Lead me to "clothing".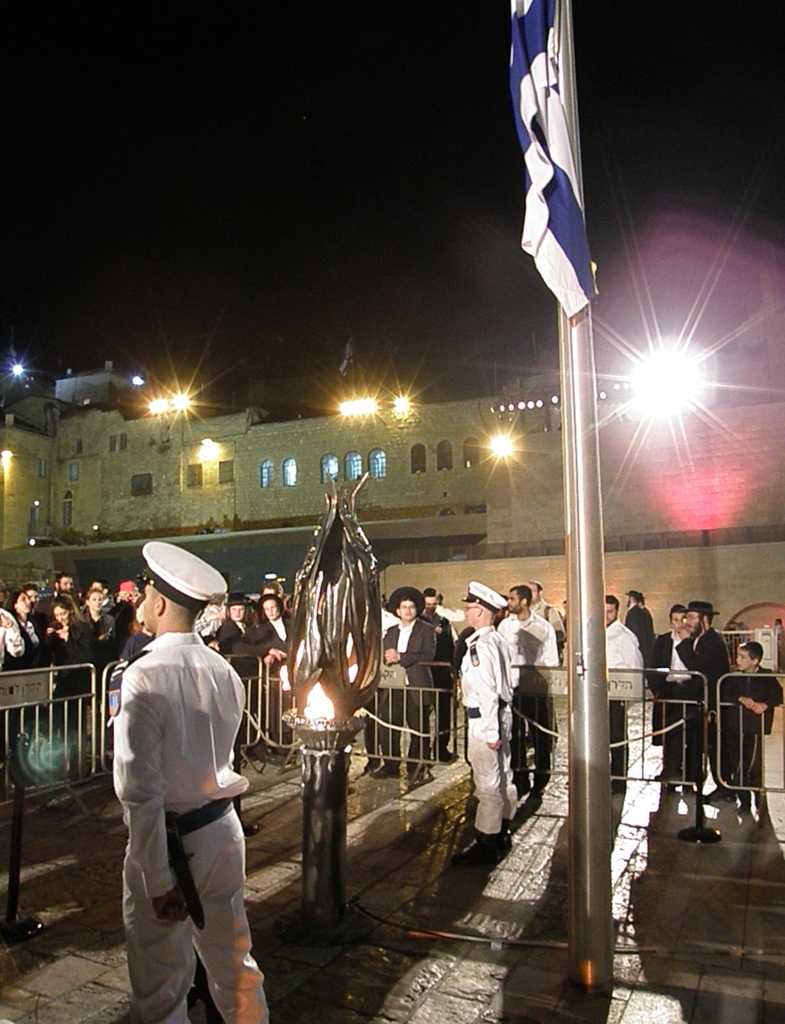
Lead to (left=605, top=620, right=642, bottom=784).
